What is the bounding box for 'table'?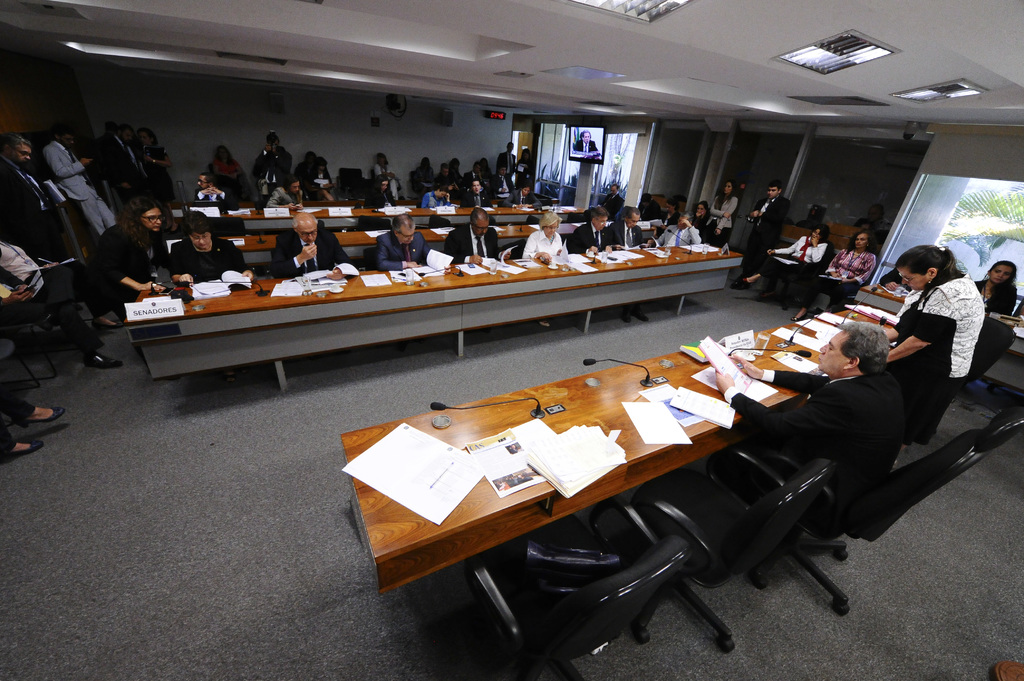
[left=122, top=234, right=740, bottom=401].
